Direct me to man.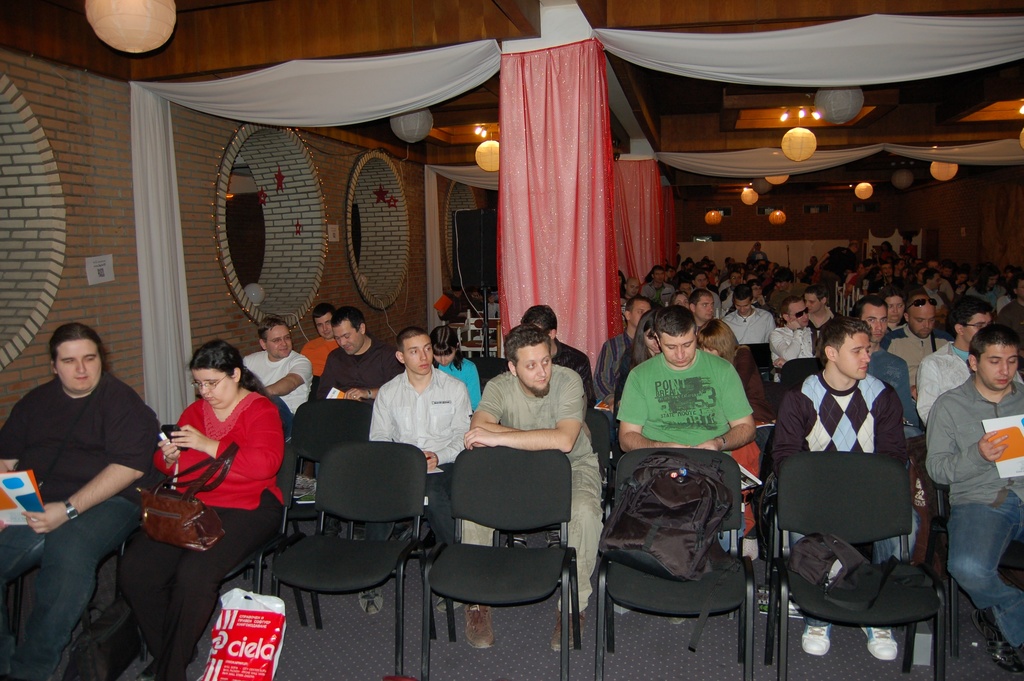
Direction: [595,296,653,393].
